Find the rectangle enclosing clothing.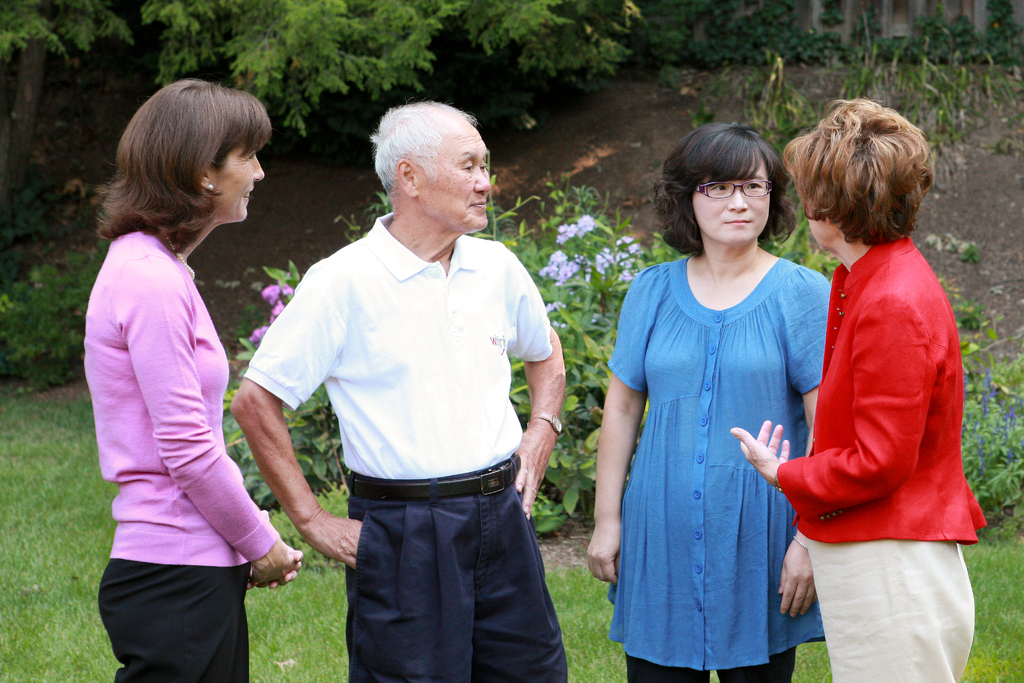
[775,232,988,682].
